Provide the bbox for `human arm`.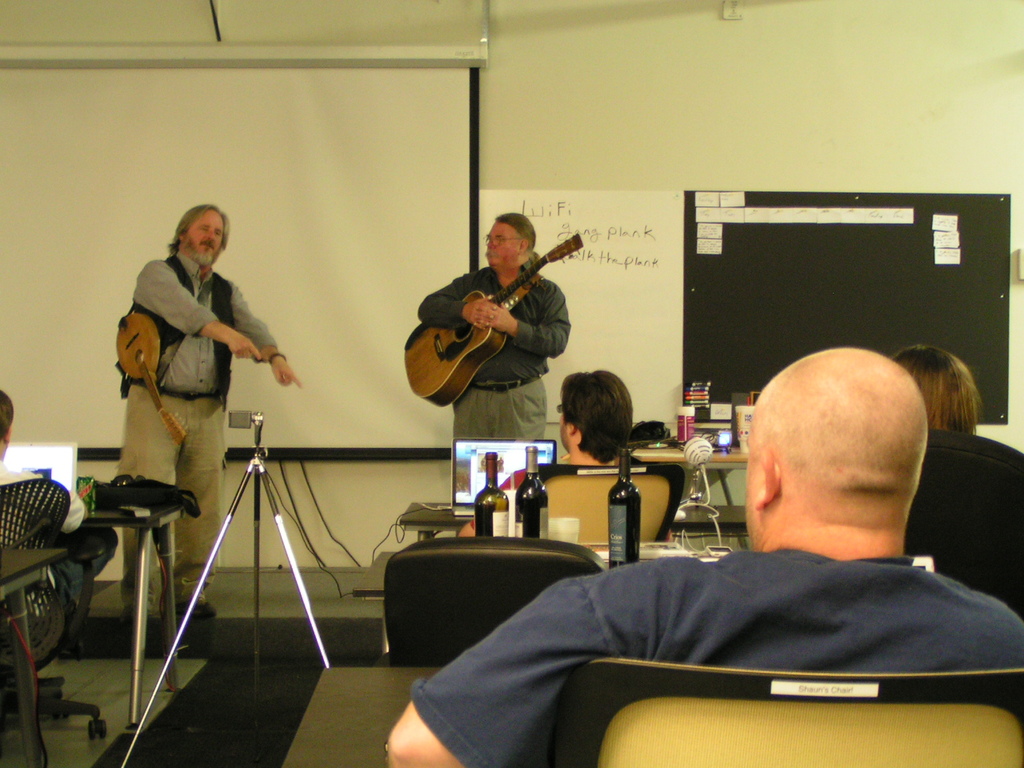
box(384, 573, 612, 767).
